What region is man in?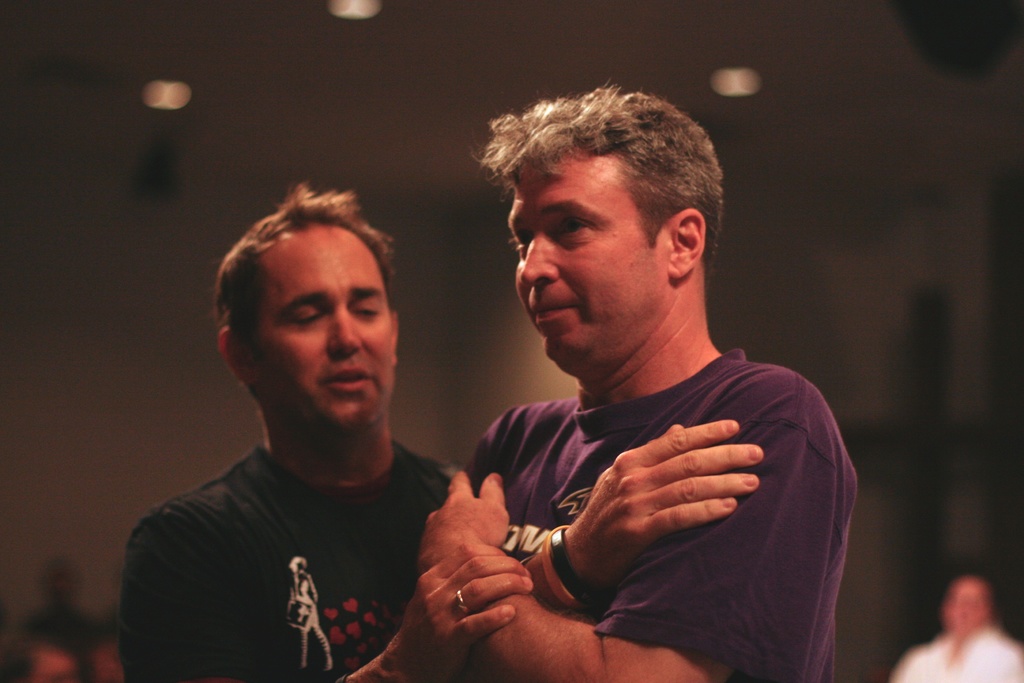
select_region(119, 178, 476, 682).
